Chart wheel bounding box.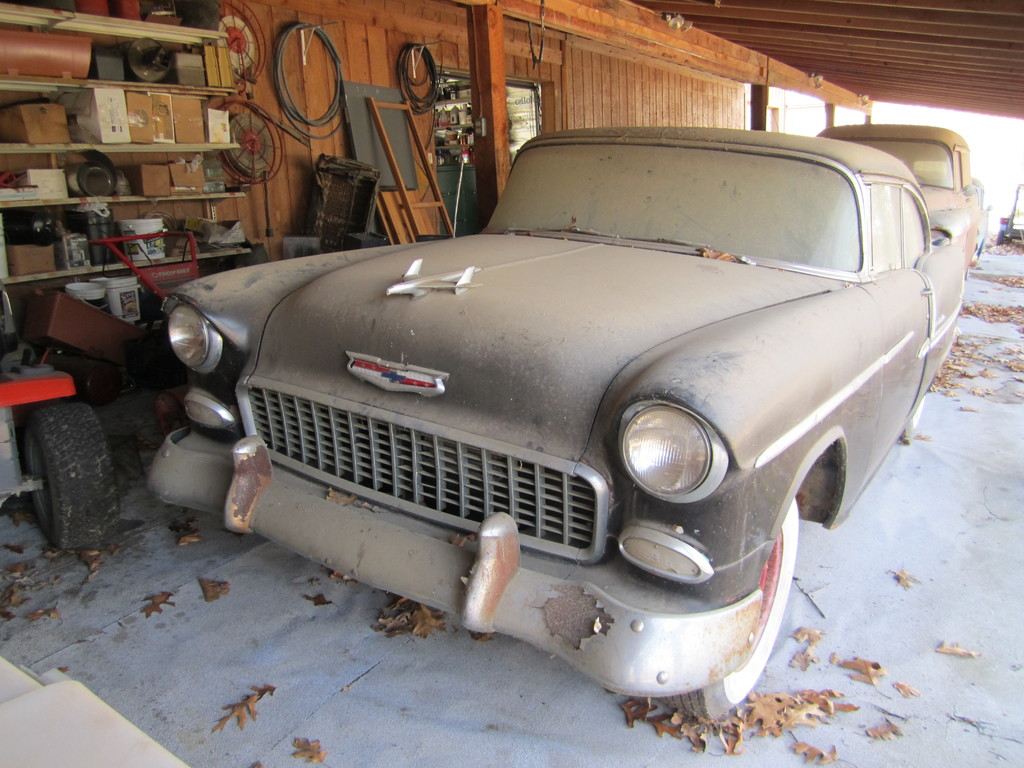
Charted: <box>964,266,972,280</box>.
